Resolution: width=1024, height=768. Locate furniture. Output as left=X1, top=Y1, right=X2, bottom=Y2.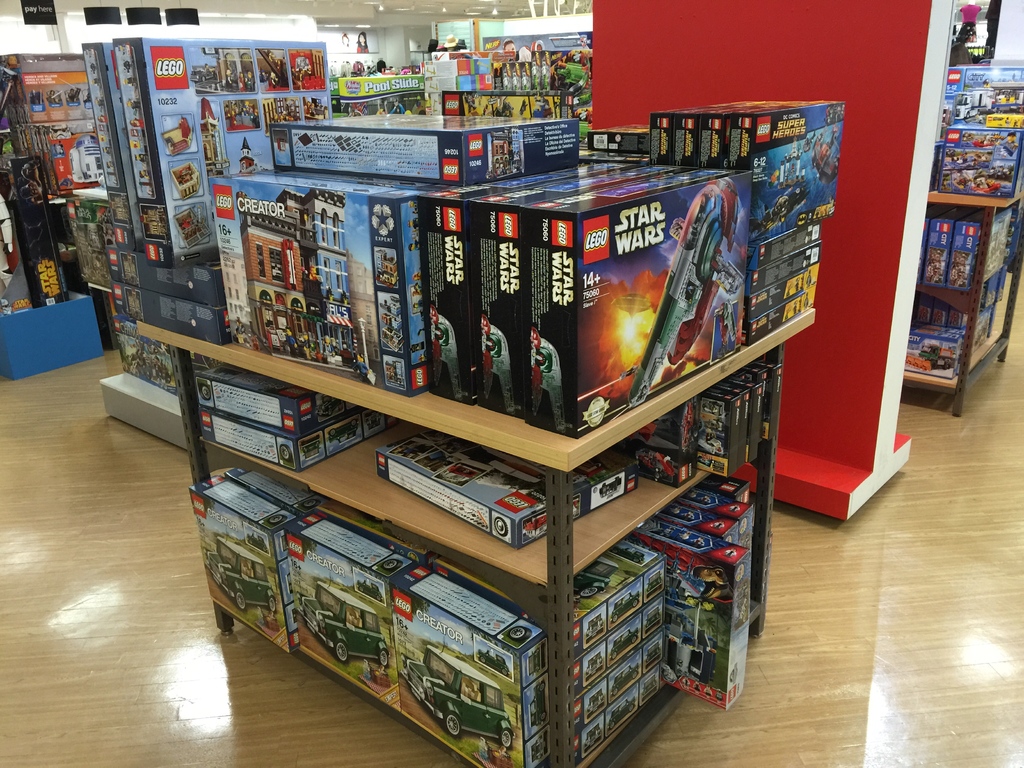
left=925, top=192, right=1023, bottom=419.
